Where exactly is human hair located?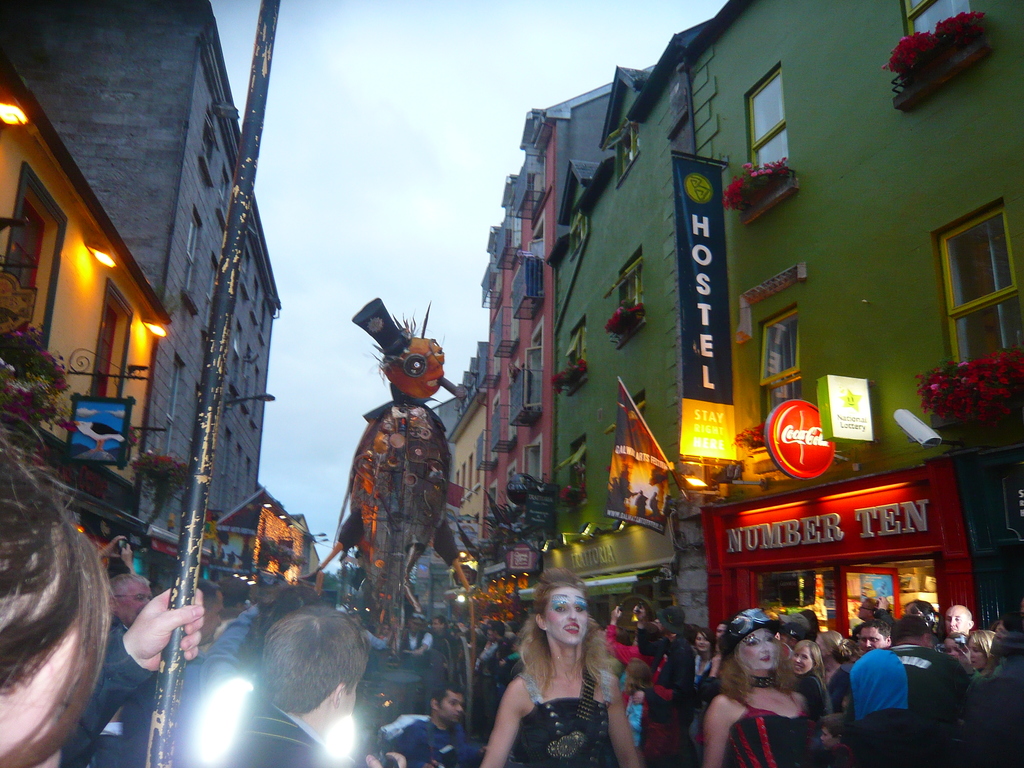
Its bounding box is [left=794, top=641, right=827, bottom=682].
